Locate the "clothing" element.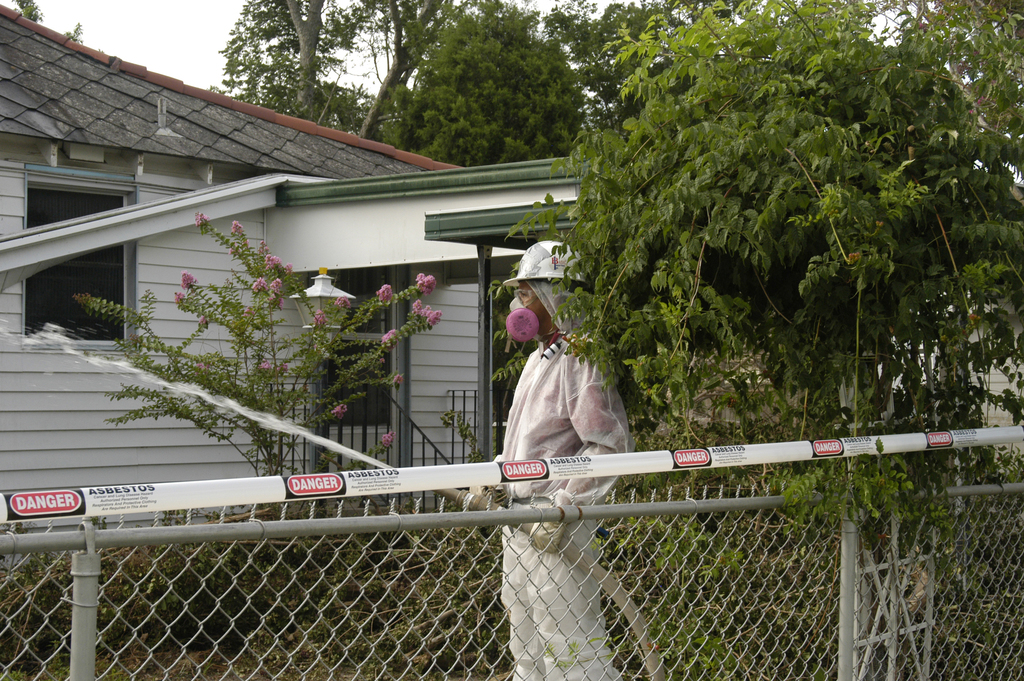
Element bbox: box=[479, 227, 641, 680].
